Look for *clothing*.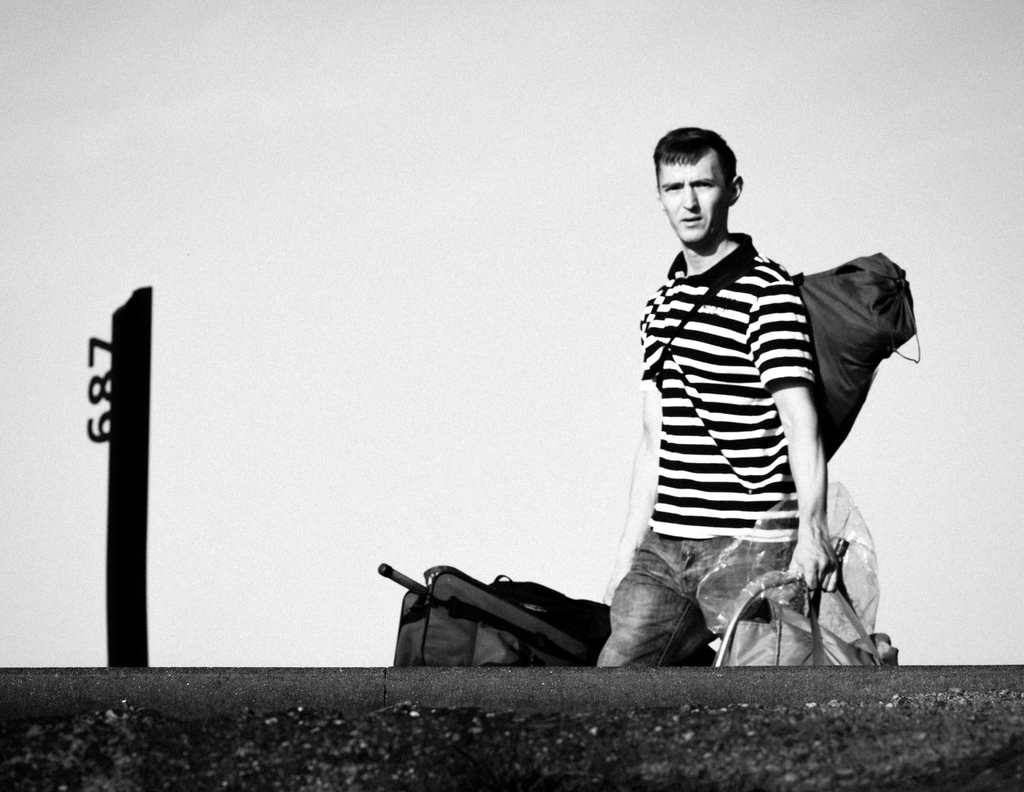
Found: detection(596, 527, 800, 670).
